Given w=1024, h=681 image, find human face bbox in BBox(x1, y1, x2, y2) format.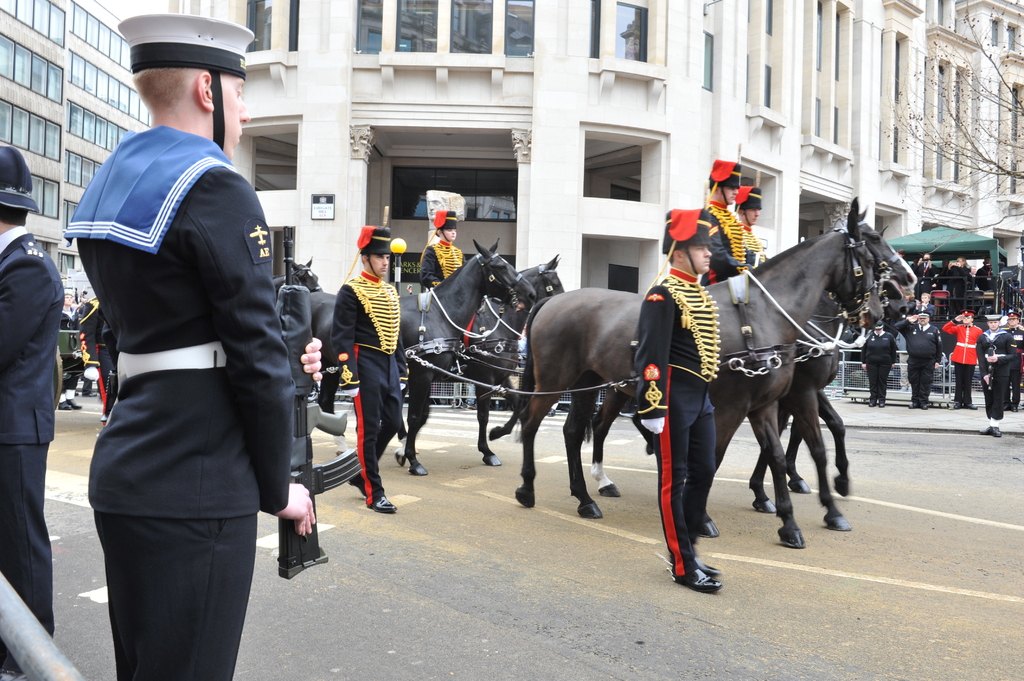
BBox(684, 241, 710, 275).
